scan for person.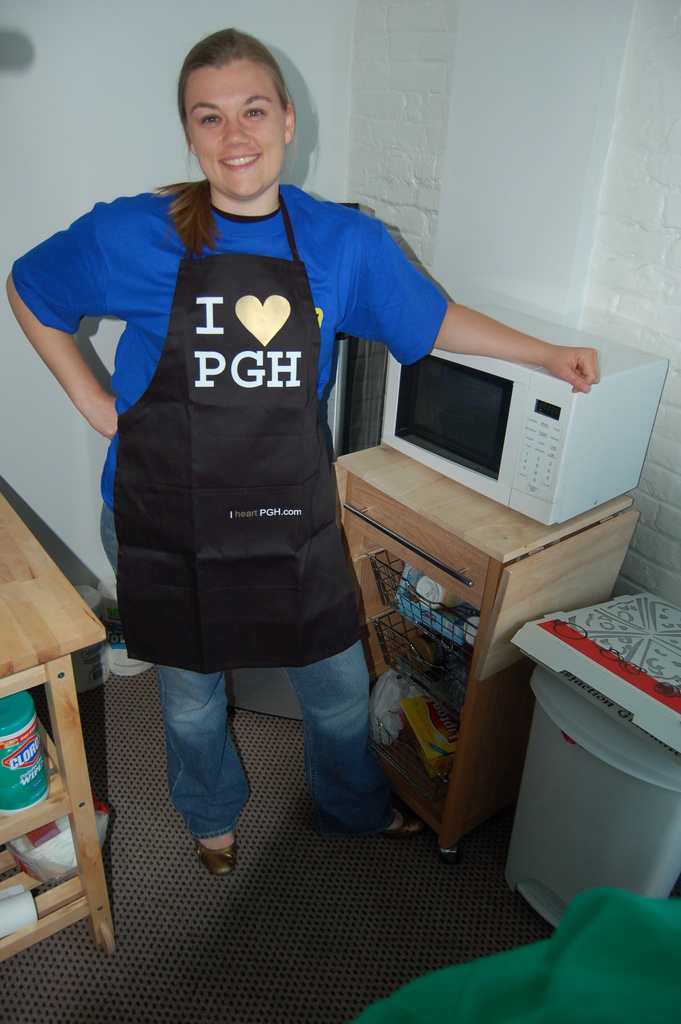
Scan result: {"x1": 0, "y1": 26, "x2": 605, "y2": 879}.
